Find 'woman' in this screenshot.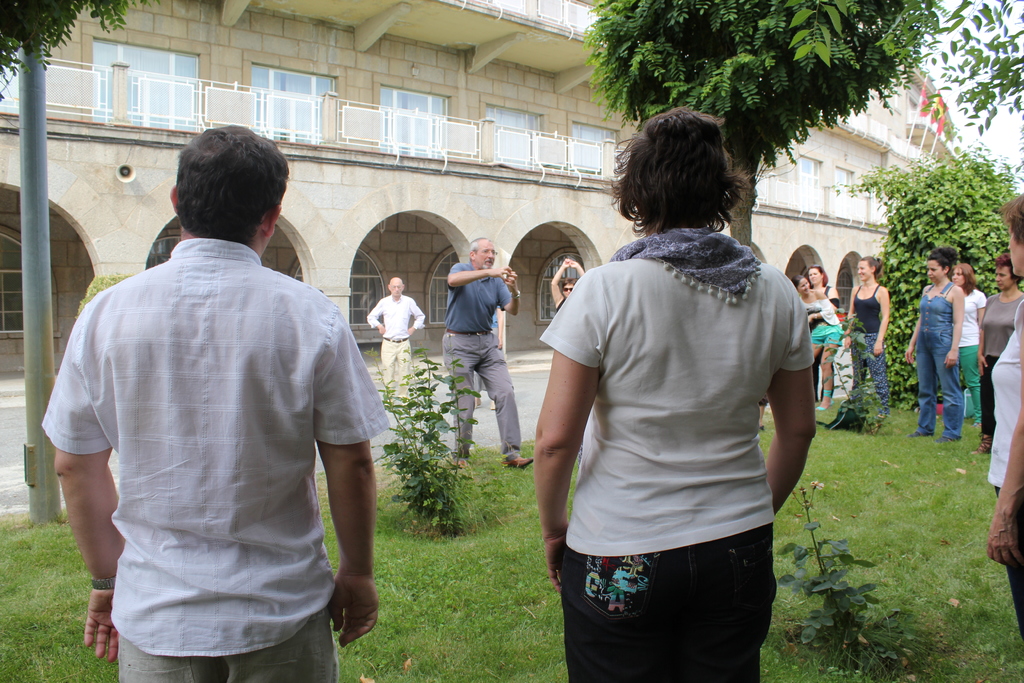
The bounding box for 'woman' is bbox=[842, 256, 900, 423].
